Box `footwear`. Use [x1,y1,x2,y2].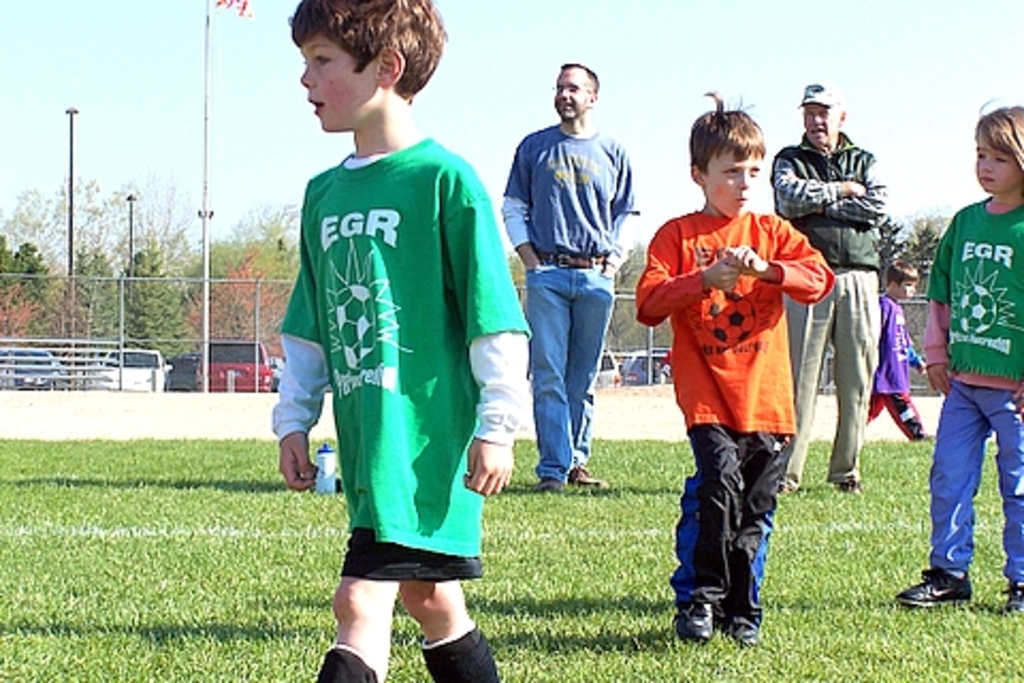
[779,480,796,499].
